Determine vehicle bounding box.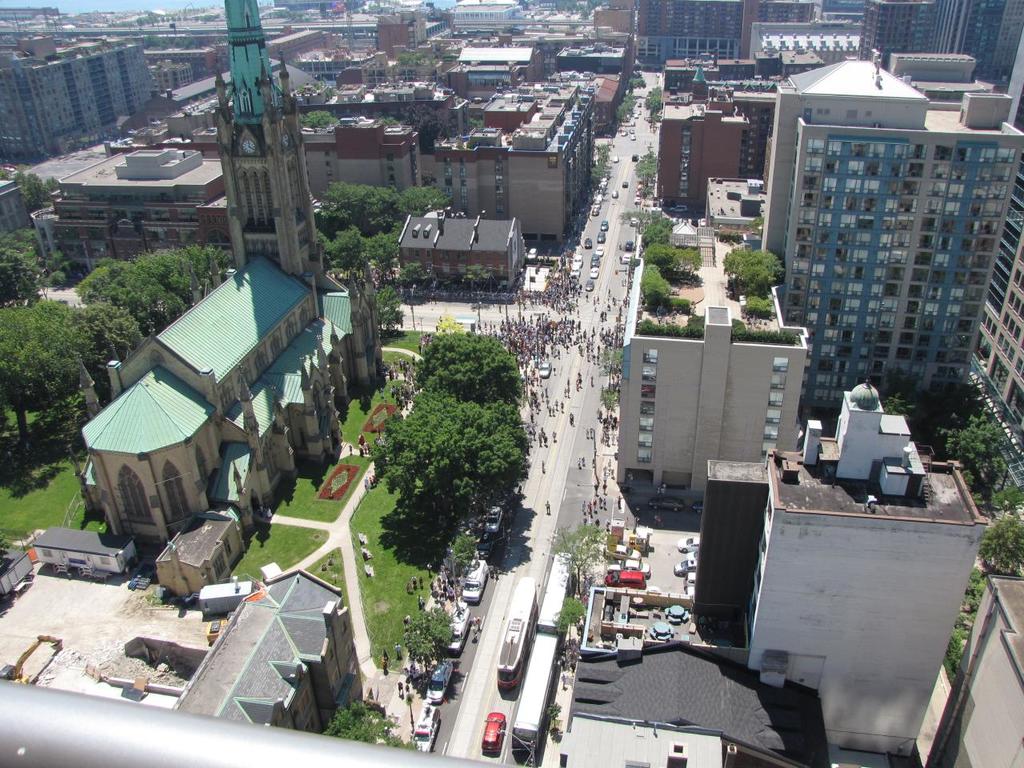
Determined: 624,254,632,264.
